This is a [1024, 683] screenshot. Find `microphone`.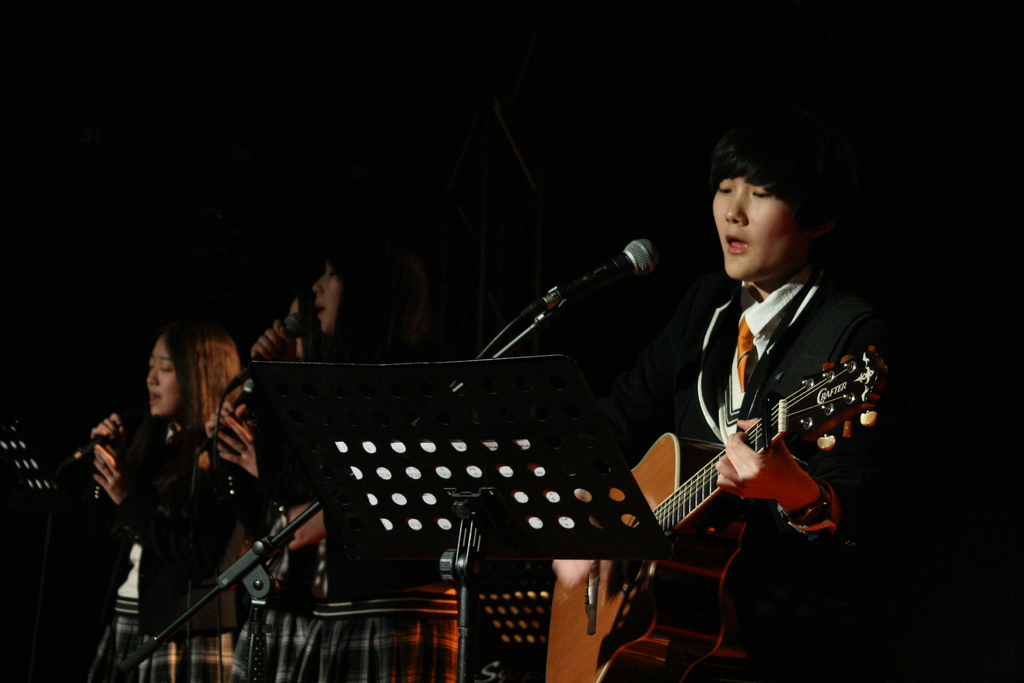
Bounding box: crop(529, 241, 662, 321).
